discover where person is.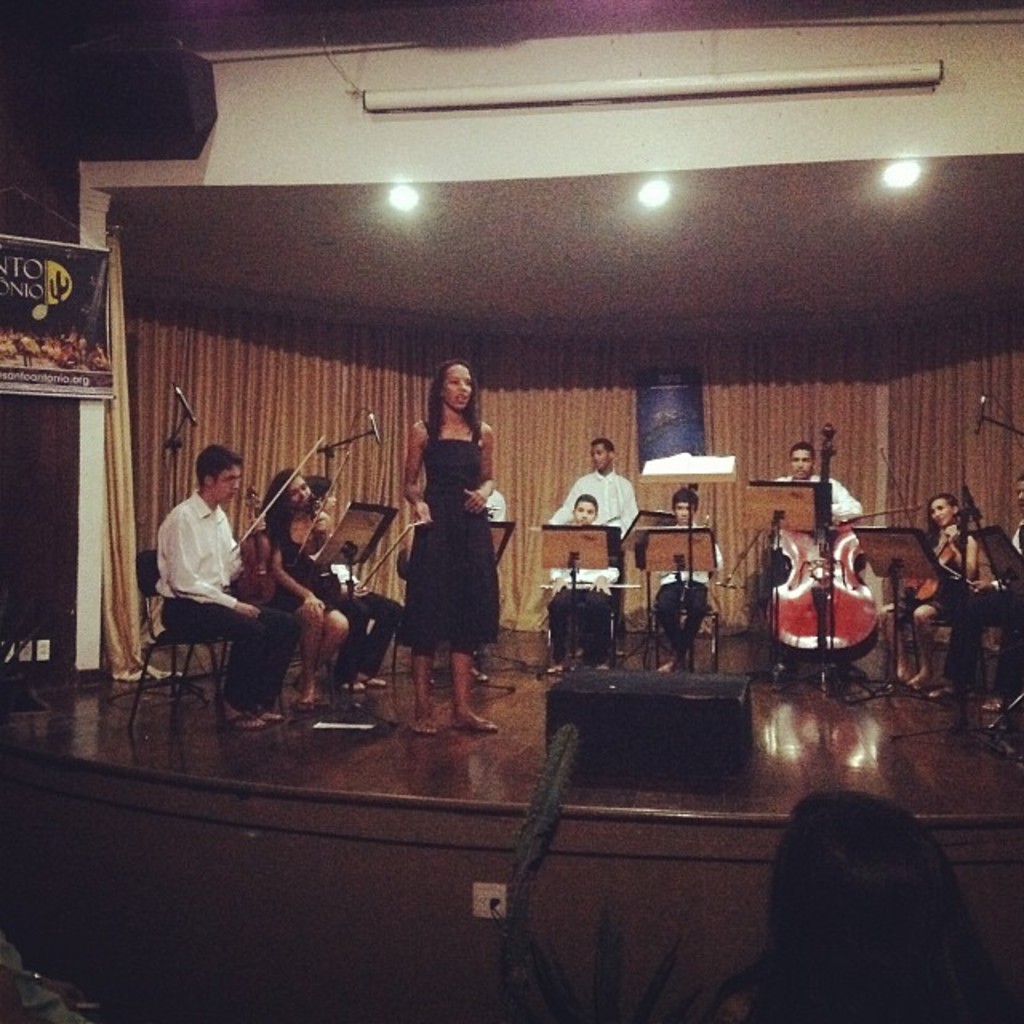
Discovered at bbox=[261, 461, 349, 717].
